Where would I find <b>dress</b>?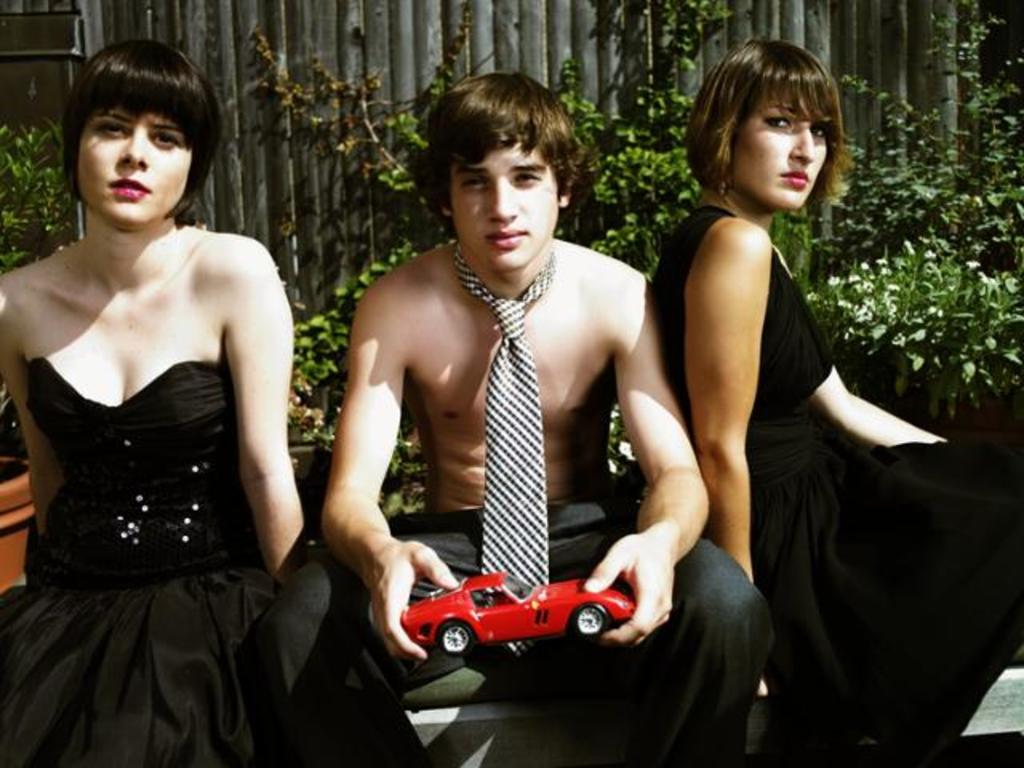
At (x1=0, y1=358, x2=286, y2=762).
